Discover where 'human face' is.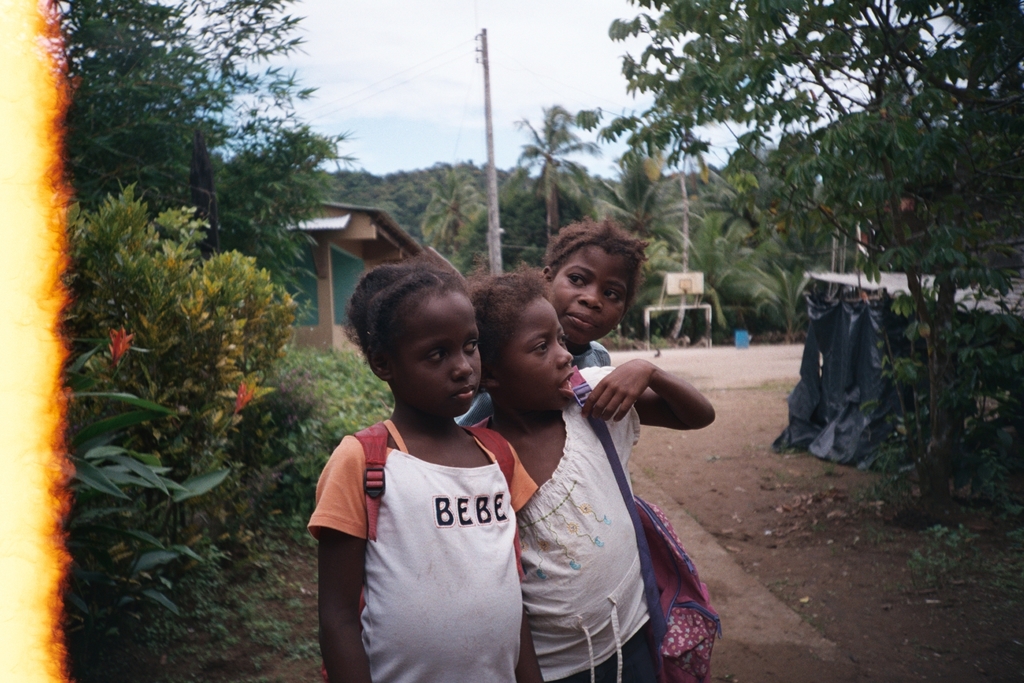
Discovered at crop(497, 298, 580, 413).
